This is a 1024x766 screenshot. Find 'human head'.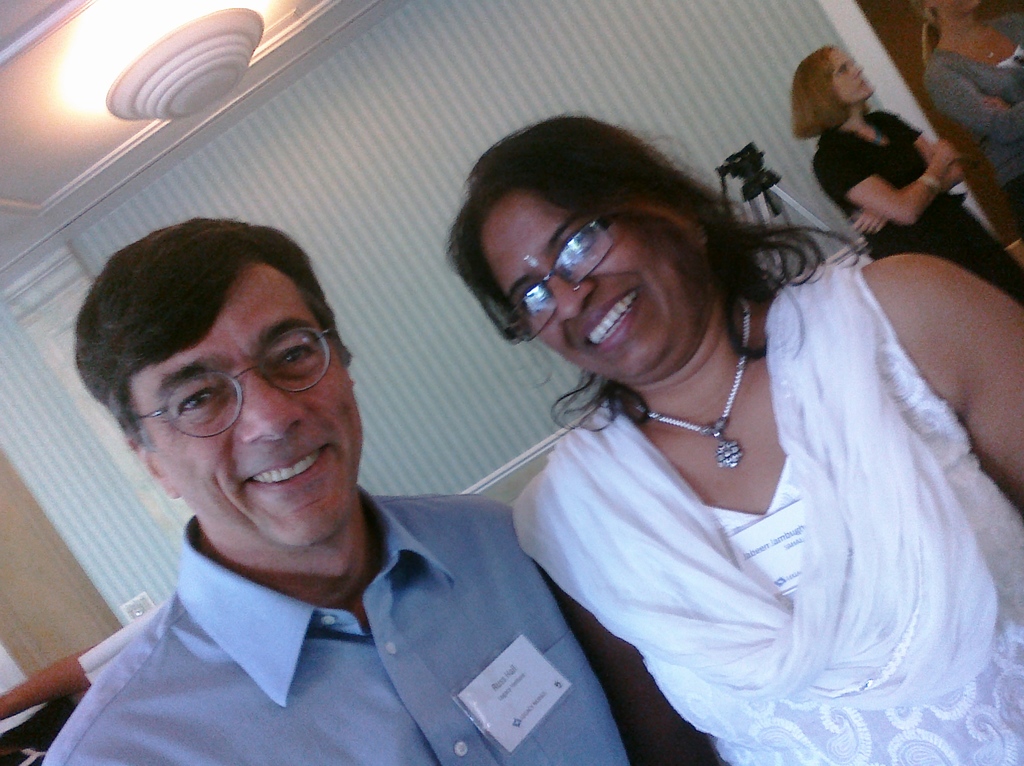
Bounding box: l=907, t=0, r=979, b=24.
